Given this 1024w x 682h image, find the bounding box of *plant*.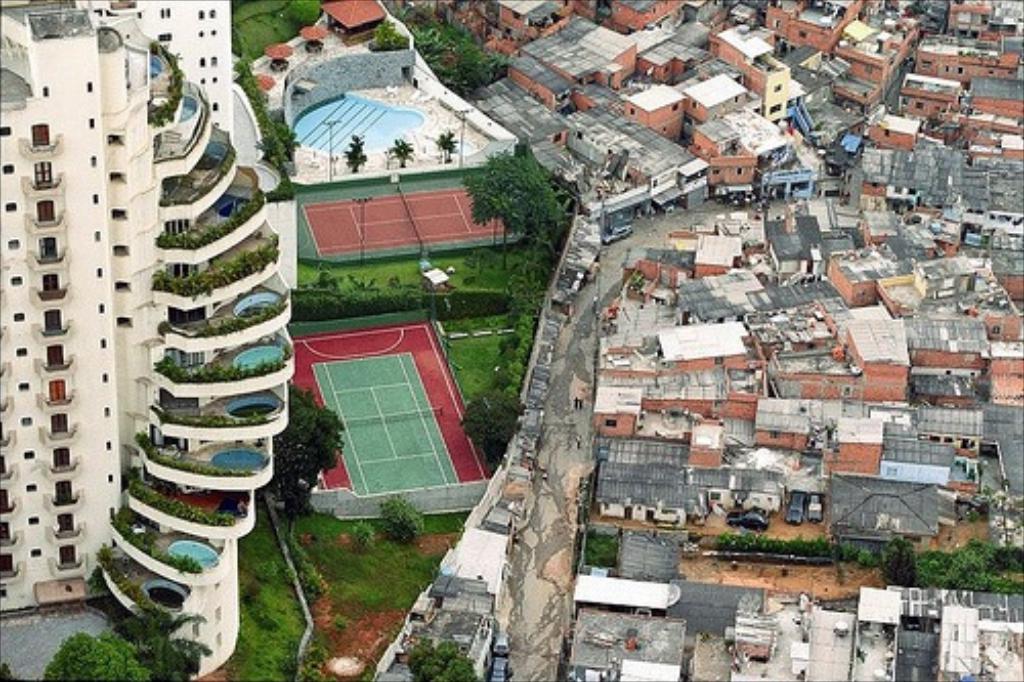
pyautogui.locateOnScreen(340, 129, 371, 172).
